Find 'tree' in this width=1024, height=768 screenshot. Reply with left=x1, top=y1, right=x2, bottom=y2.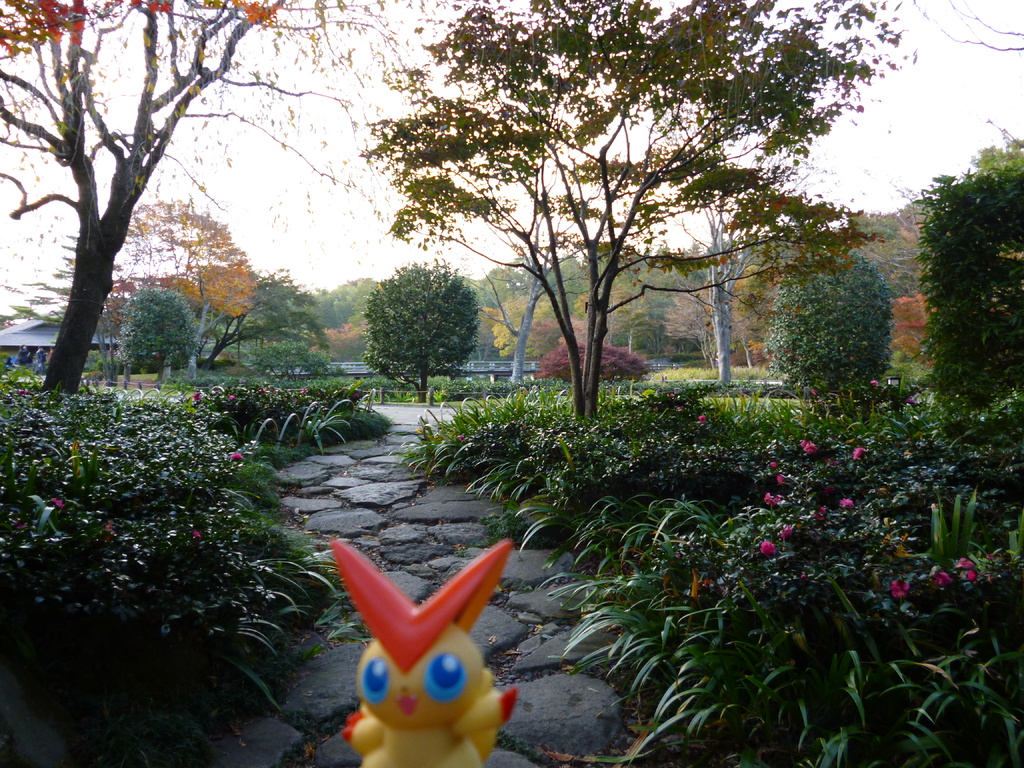
left=768, top=250, right=902, bottom=410.
